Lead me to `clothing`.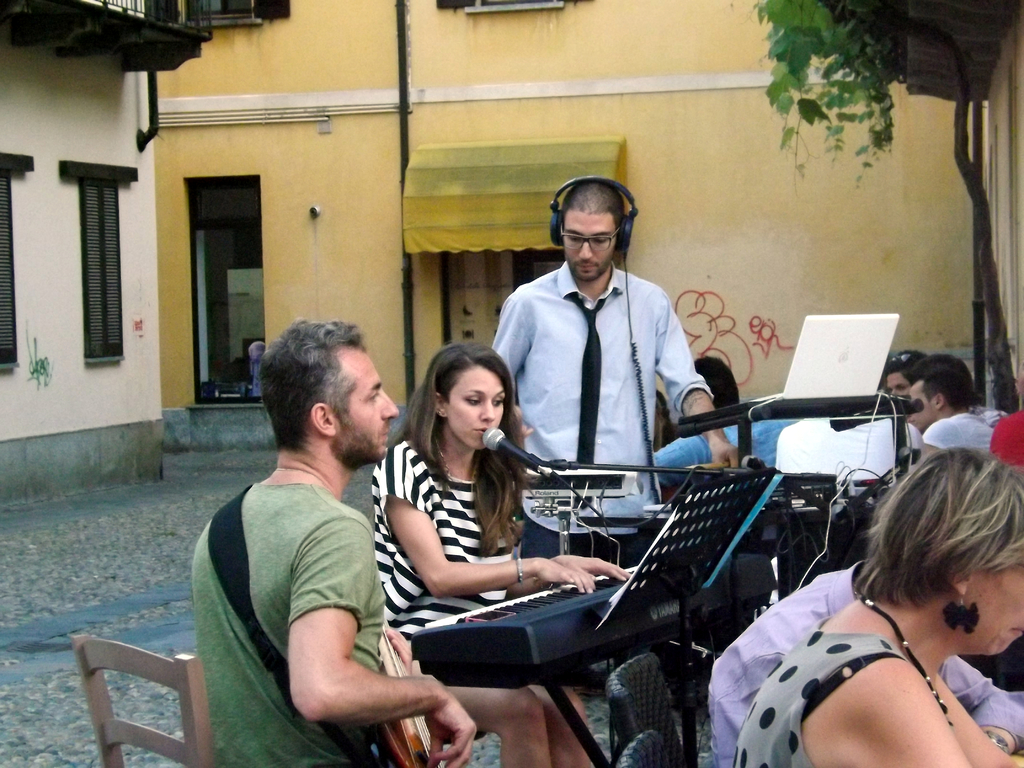
Lead to [191, 486, 380, 767].
